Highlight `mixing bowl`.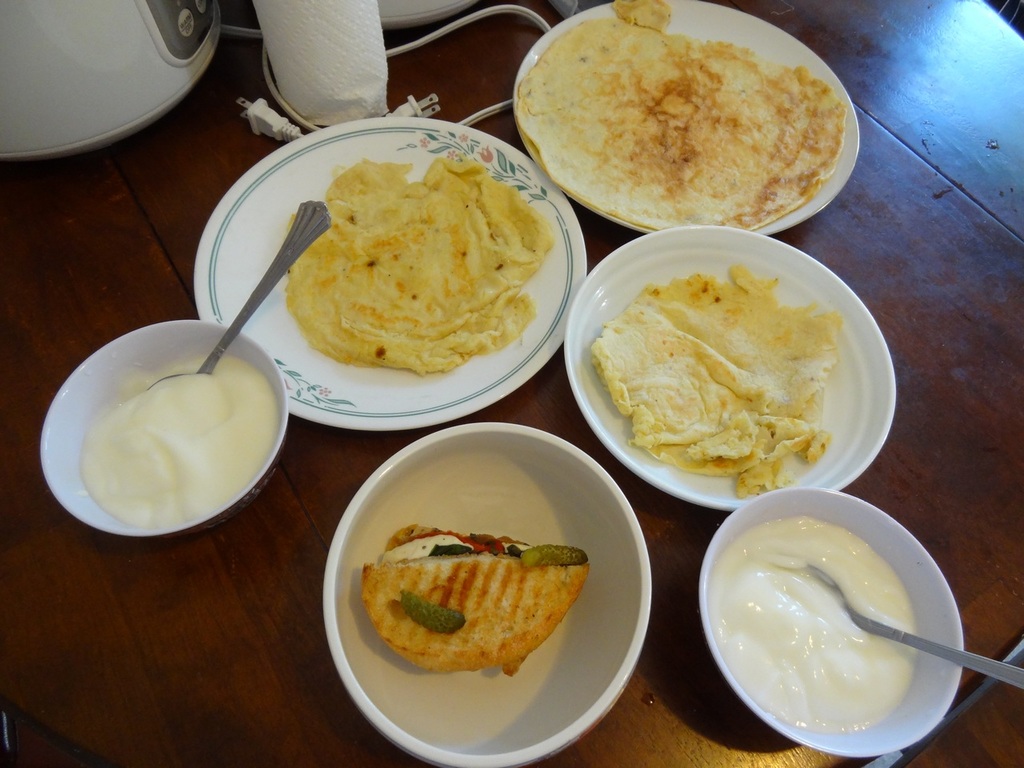
Highlighted region: x1=567, y1=225, x2=898, y2=509.
